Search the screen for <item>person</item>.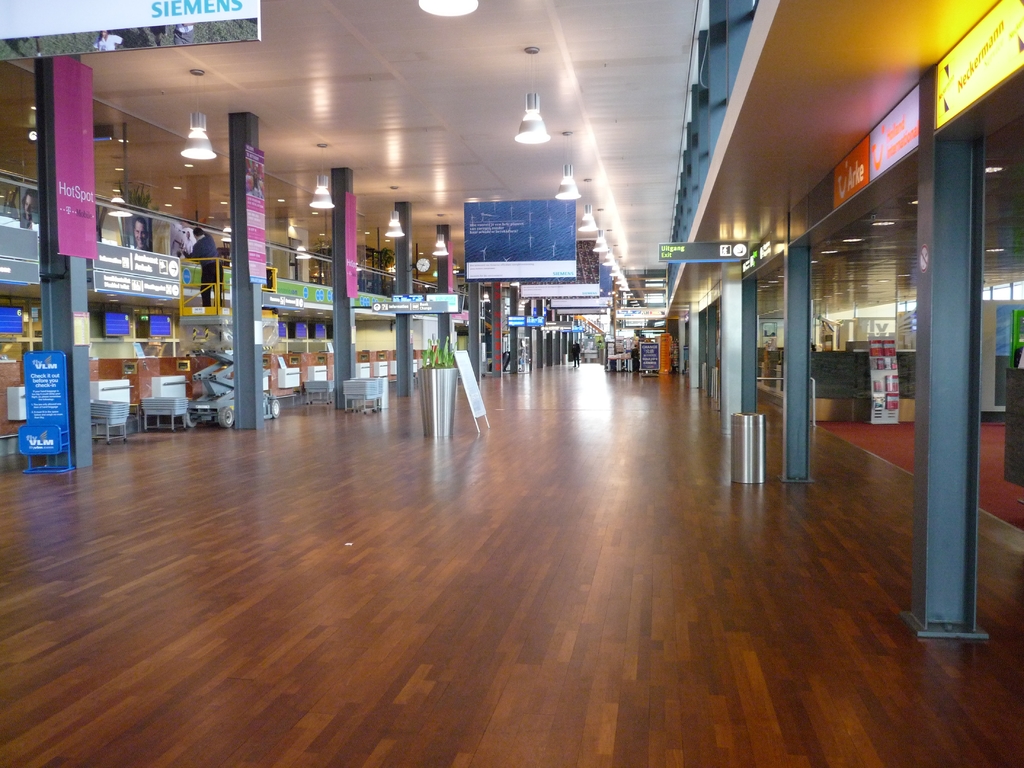
Found at left=134, top=221, right=154, bottom=253.
